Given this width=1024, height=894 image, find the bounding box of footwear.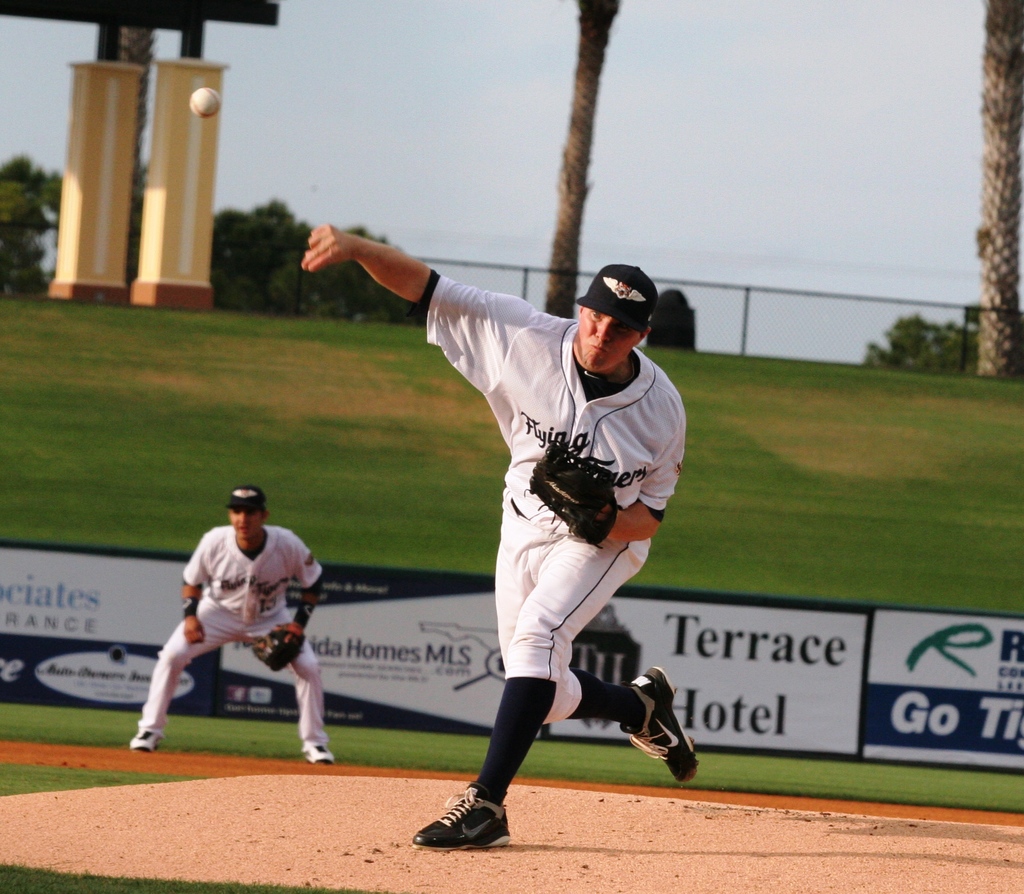
(left=129, top=727, right=158, bottom=753).
